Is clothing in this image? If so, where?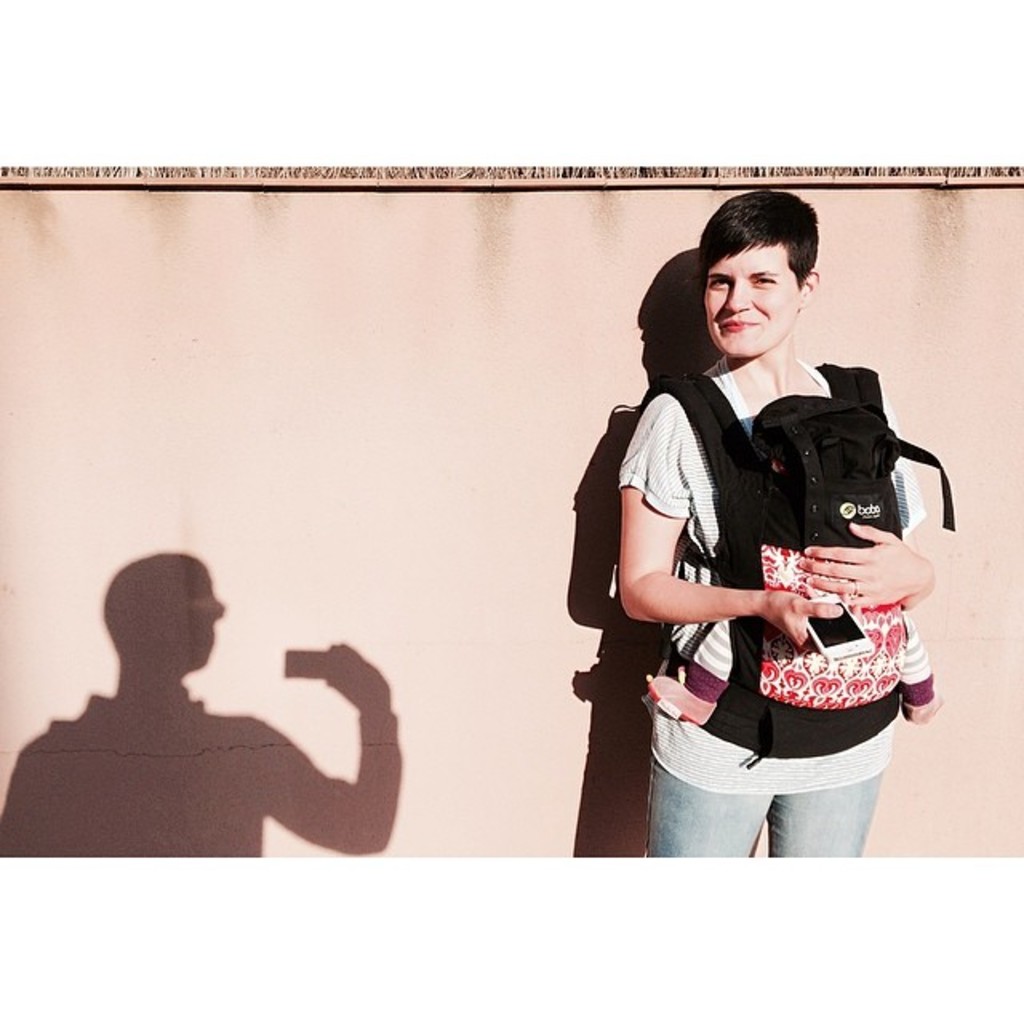
Yes, at 677,603,939,704.
